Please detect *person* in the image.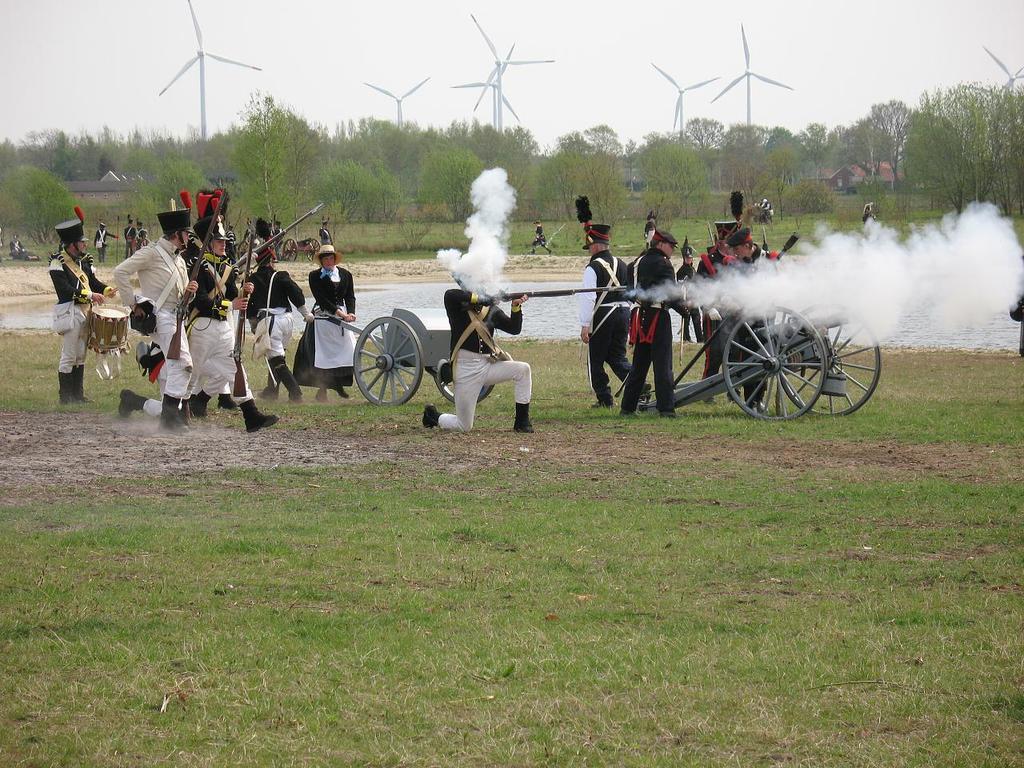
<region>242, 244, 309, 412</region>.
